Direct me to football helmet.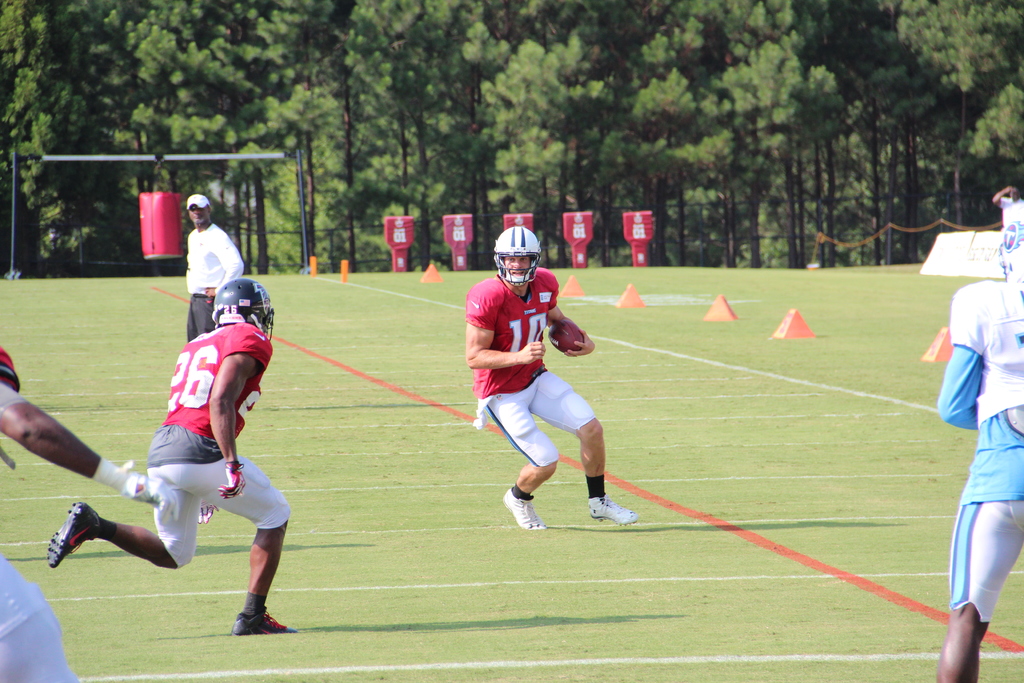
Direction: (492, 226, 545, 288).
